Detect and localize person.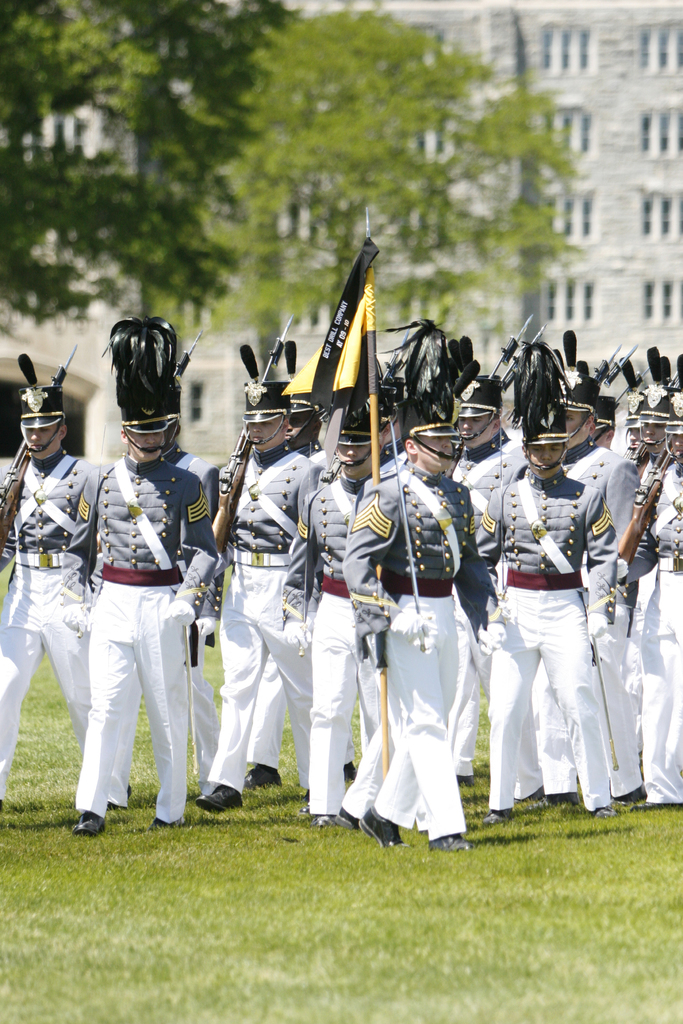
Localized at {"left": 68, "top": 362, "right": 211, "bottom": 853}.
